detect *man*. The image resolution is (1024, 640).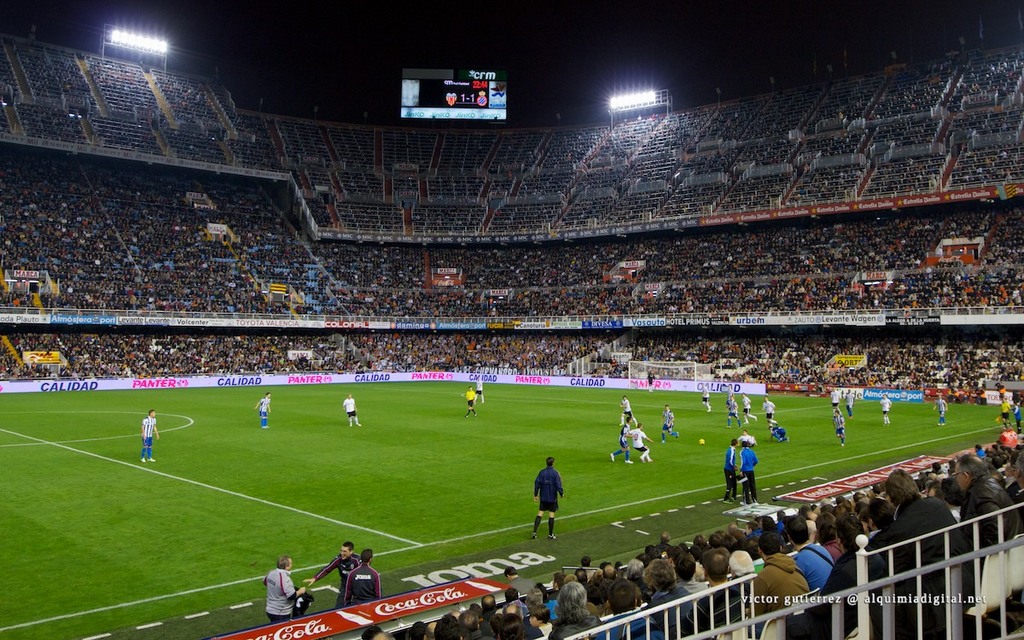
select_region(770, 428, 790, 442).
